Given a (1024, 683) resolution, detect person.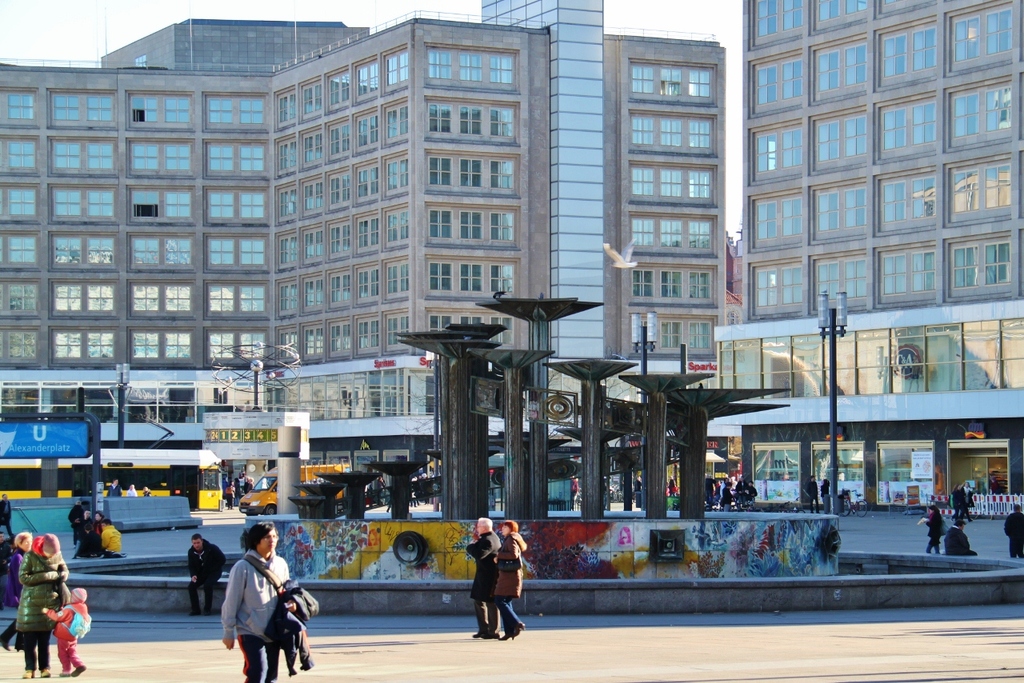
crop(99, 513, 118, 553).
